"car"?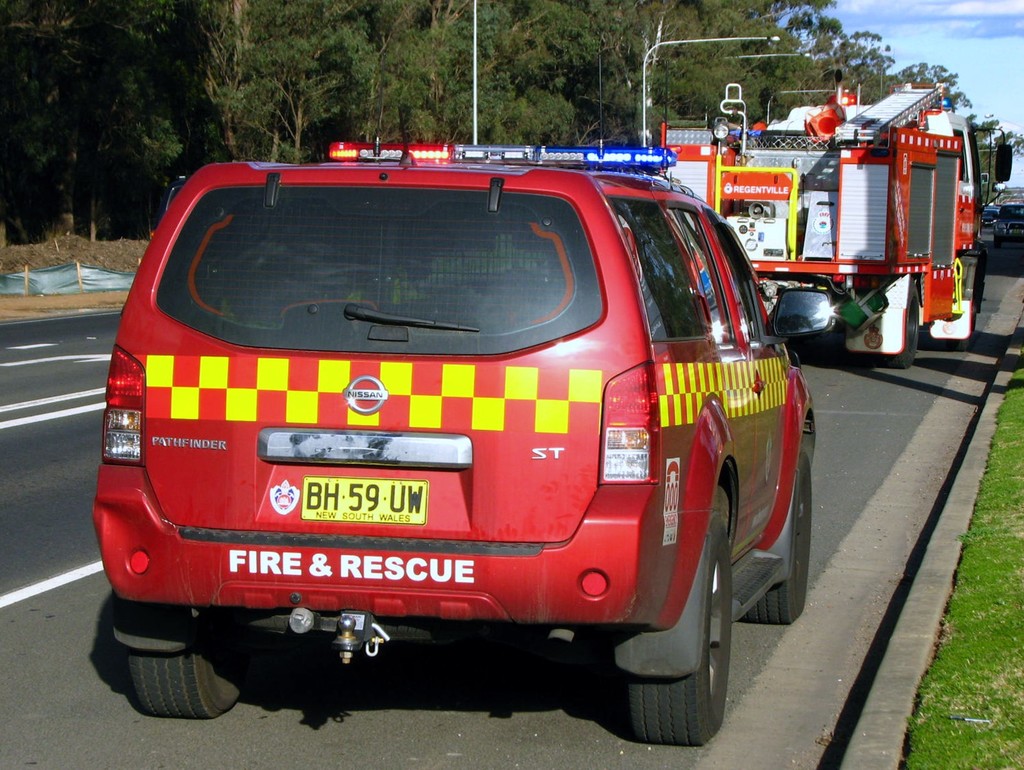
x1=152 y1=173 x2=435 y2=313
